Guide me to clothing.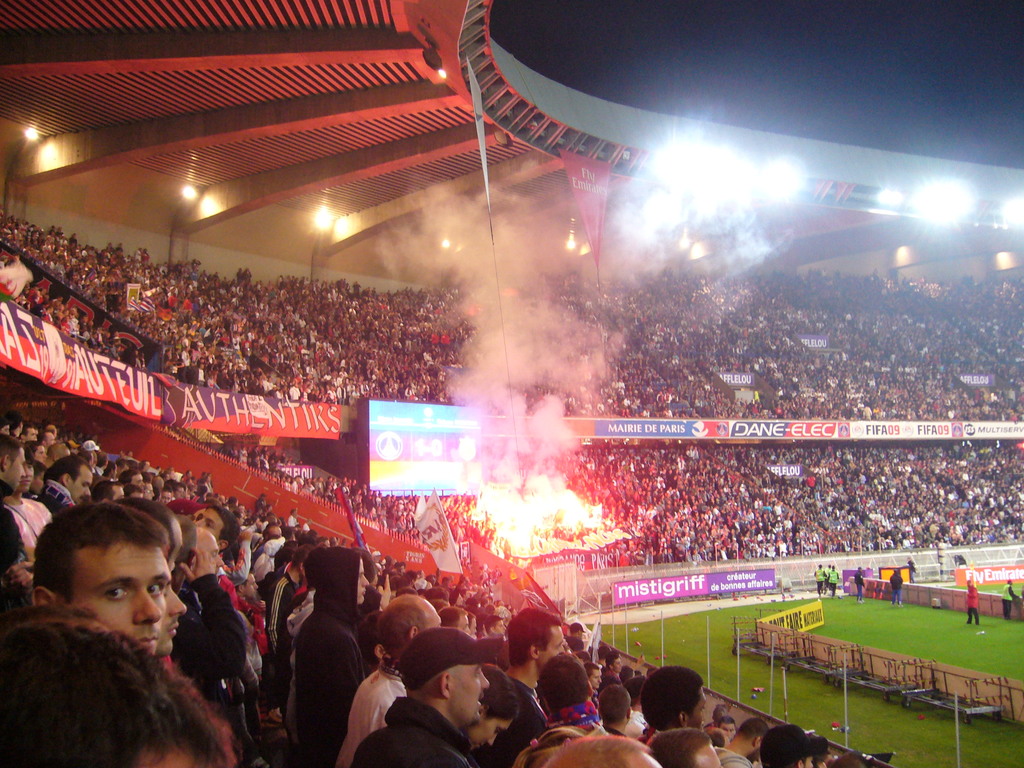
Guidance: crop(812, 565, 837, 588).
